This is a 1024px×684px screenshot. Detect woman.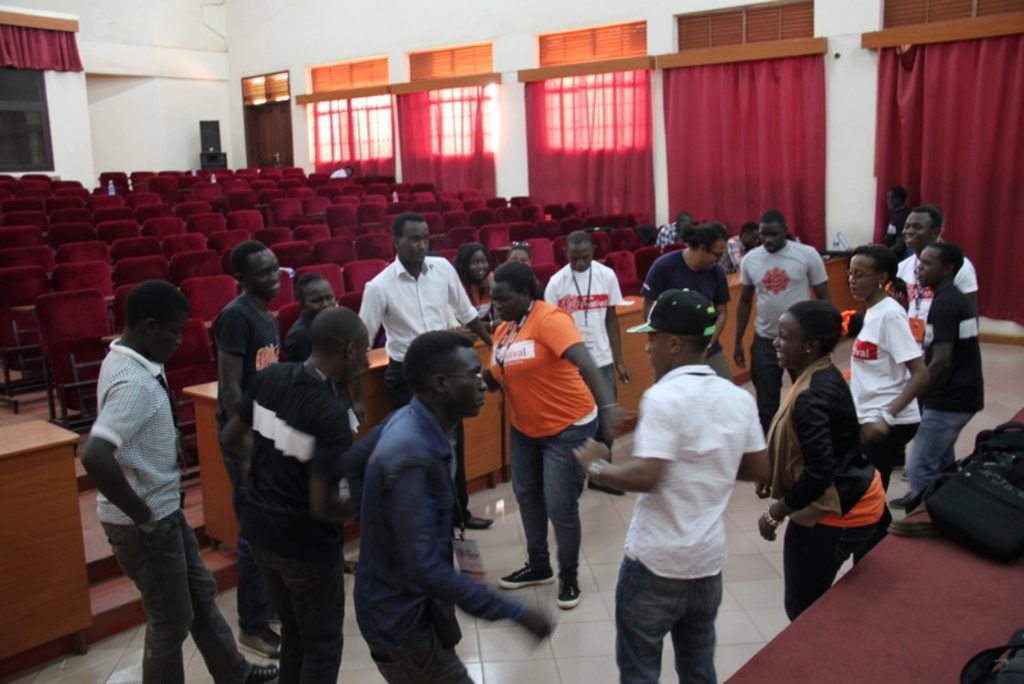
(left=477, top=259, right=644, bottom=611).
